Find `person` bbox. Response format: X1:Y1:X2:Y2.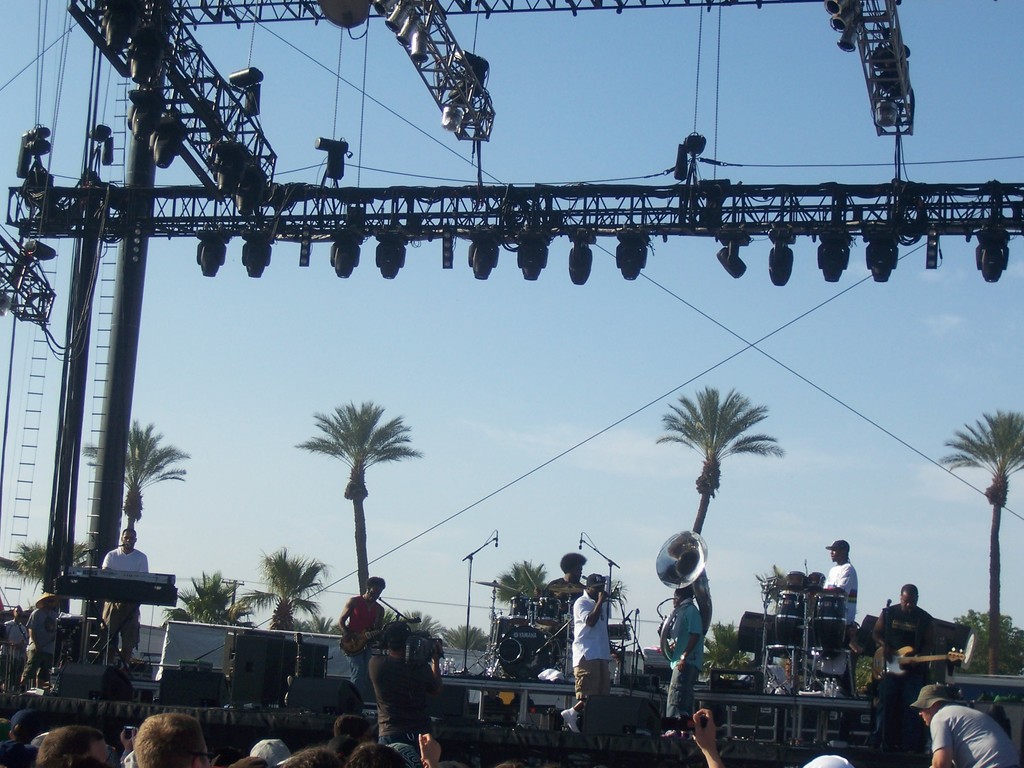
815:538:877:665.
